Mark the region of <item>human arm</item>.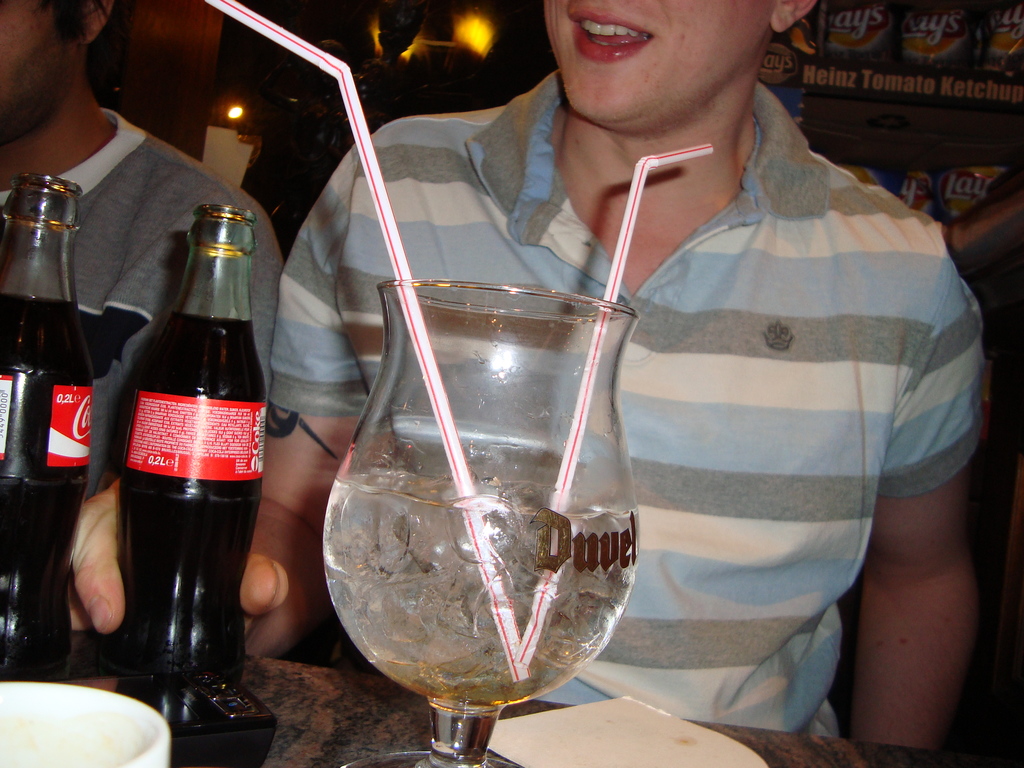
Region: crop(810, 308, 995, 767).
